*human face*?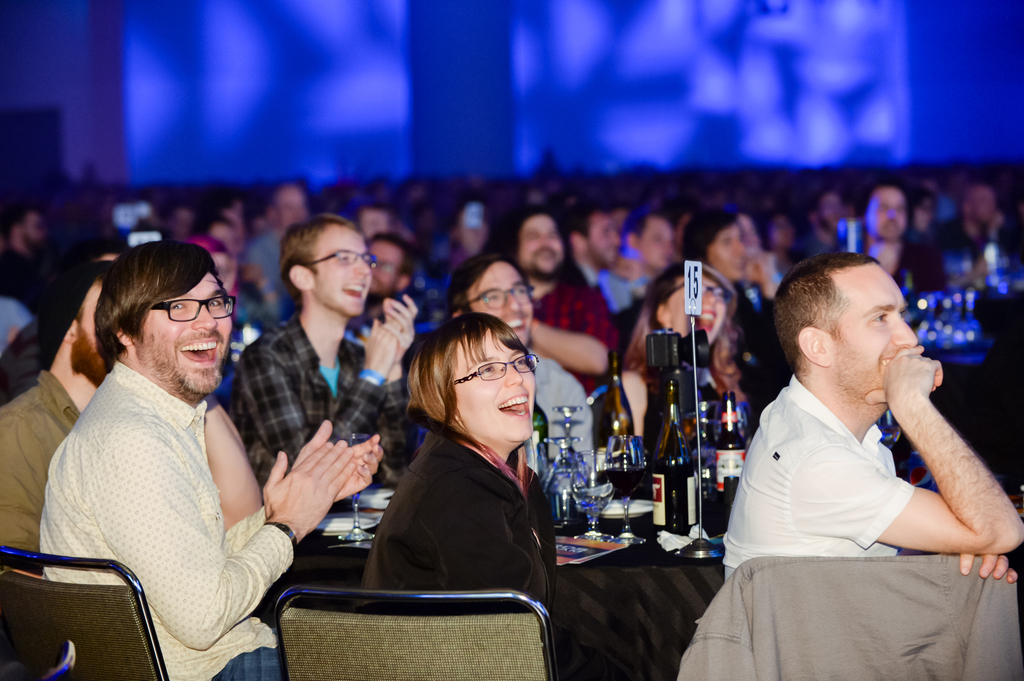
671 276 729 342
